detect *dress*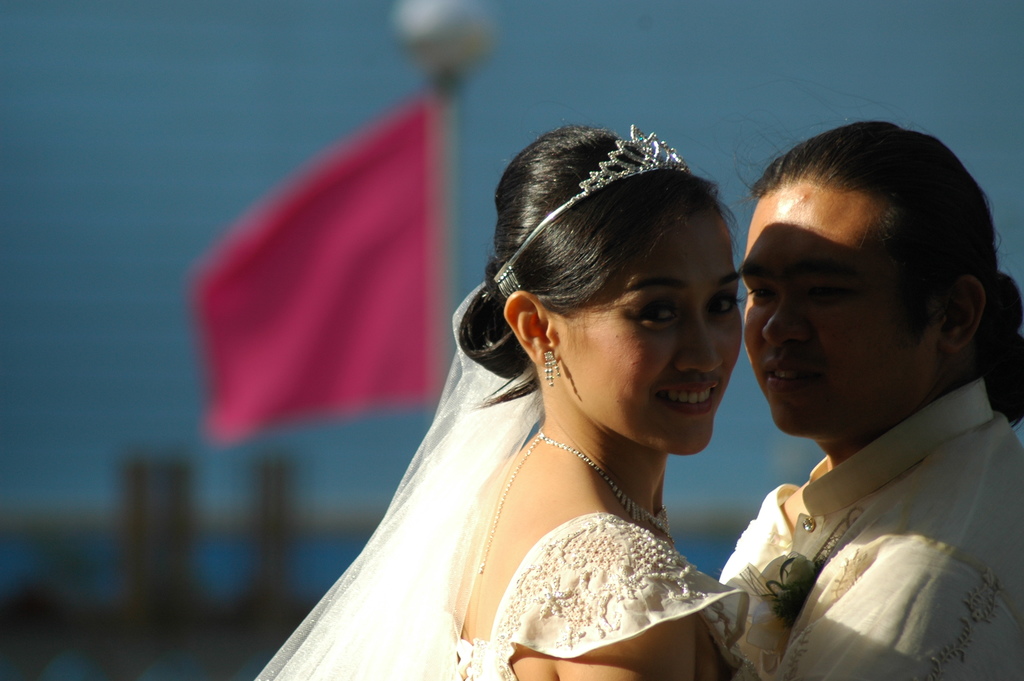
[251, 279, 757, 680]
